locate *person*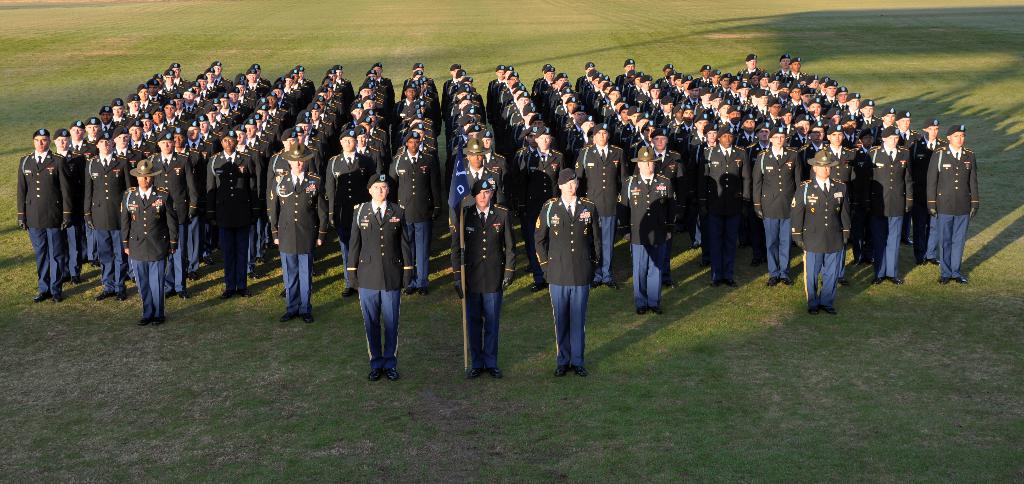
bbox(340, 156, 406, 384)
